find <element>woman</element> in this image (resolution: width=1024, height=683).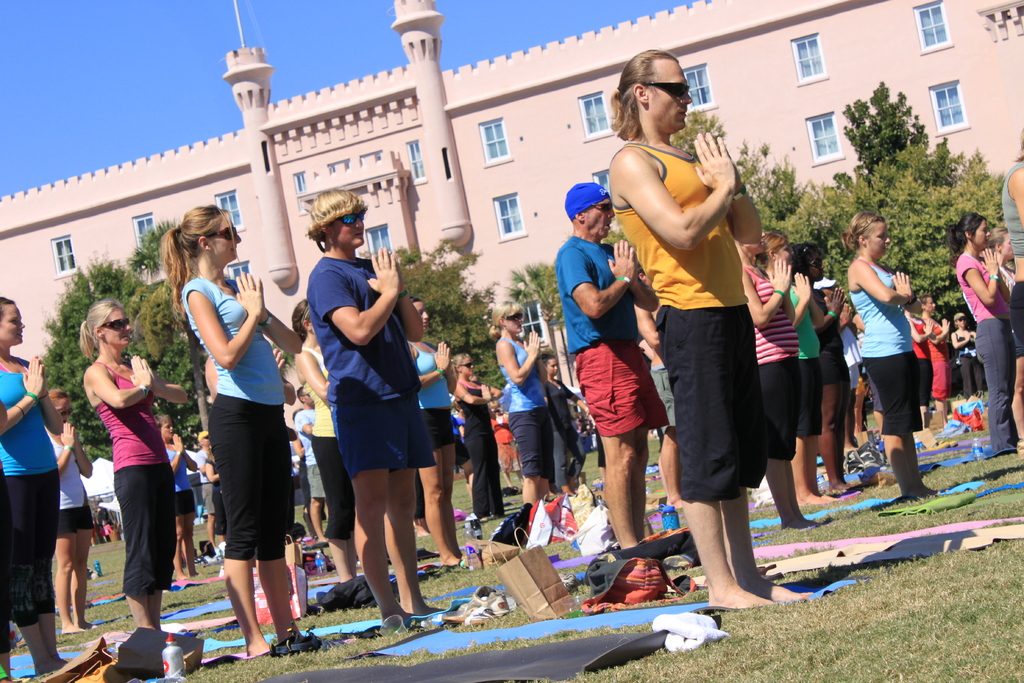
x1=800, y1=239, x2=871, y2=491.
